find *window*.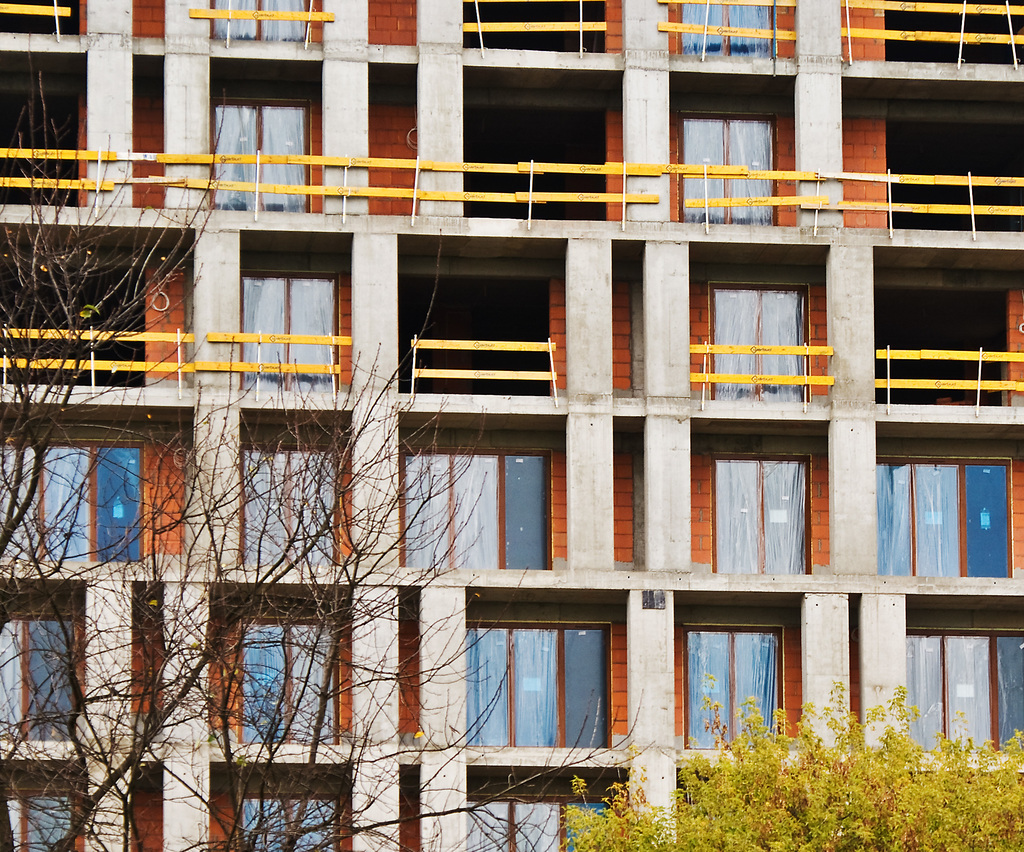
[left=0, top=570, right=87, bottom=746].
